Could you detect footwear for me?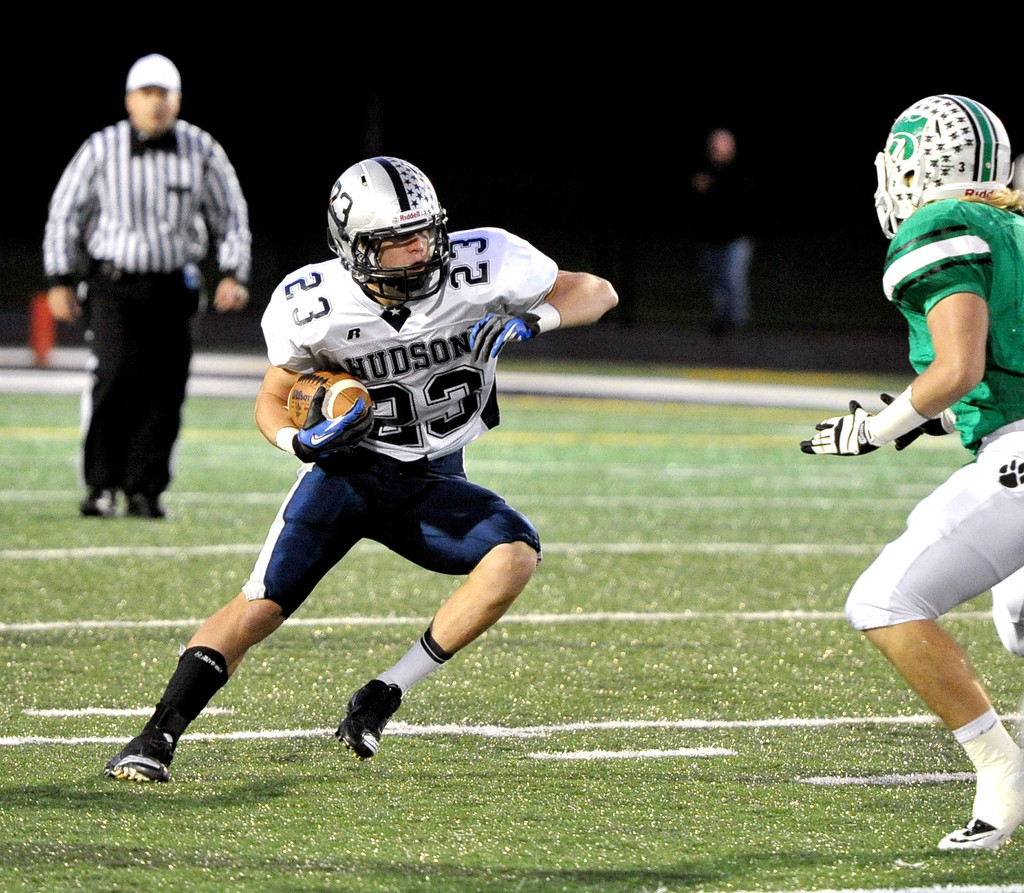
Detection result: {"x1": 81, "y1": 489, "x2": 122, "y2": 521}.
